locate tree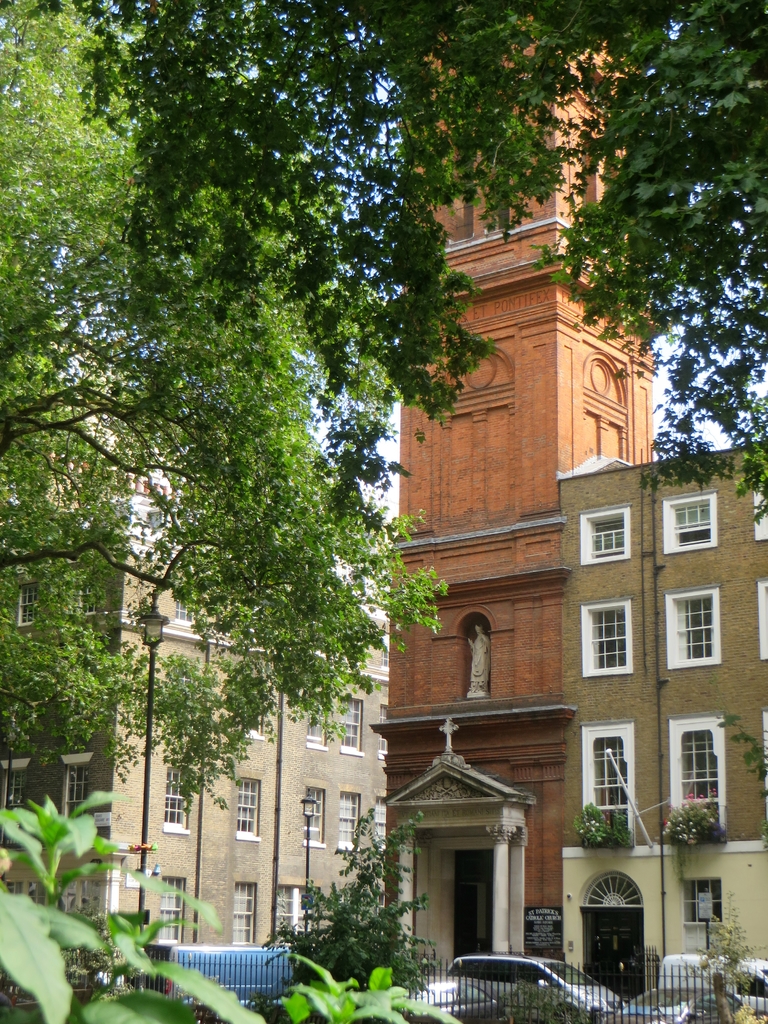
[x1=713, y1=706, x2=767, y2=799]
